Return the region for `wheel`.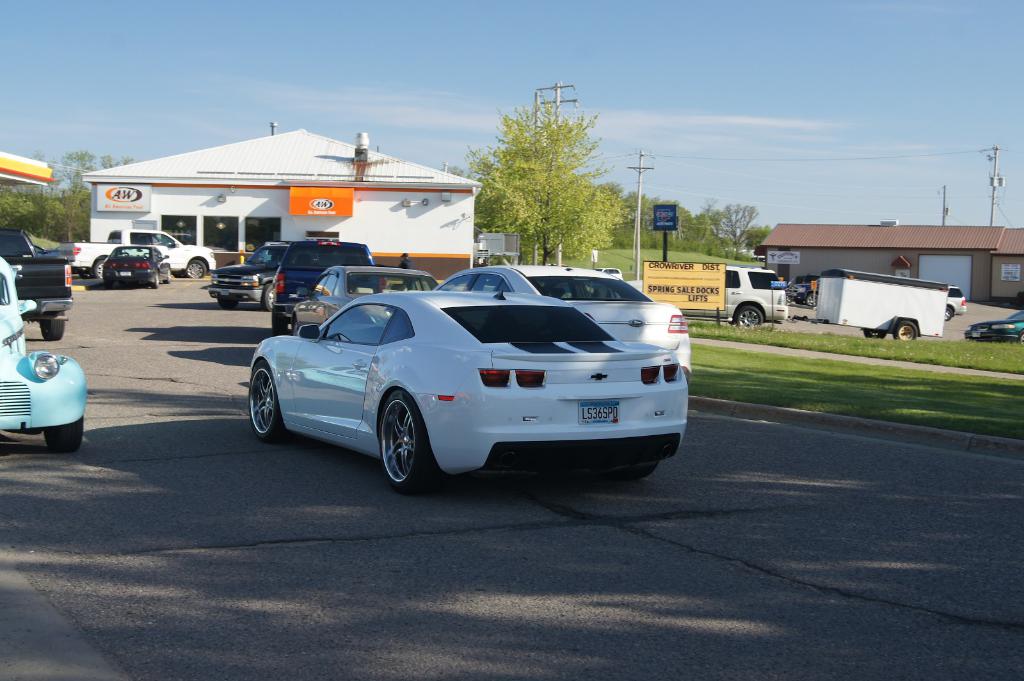
x1=1009, y1=331, x2=1023, y2=346.
